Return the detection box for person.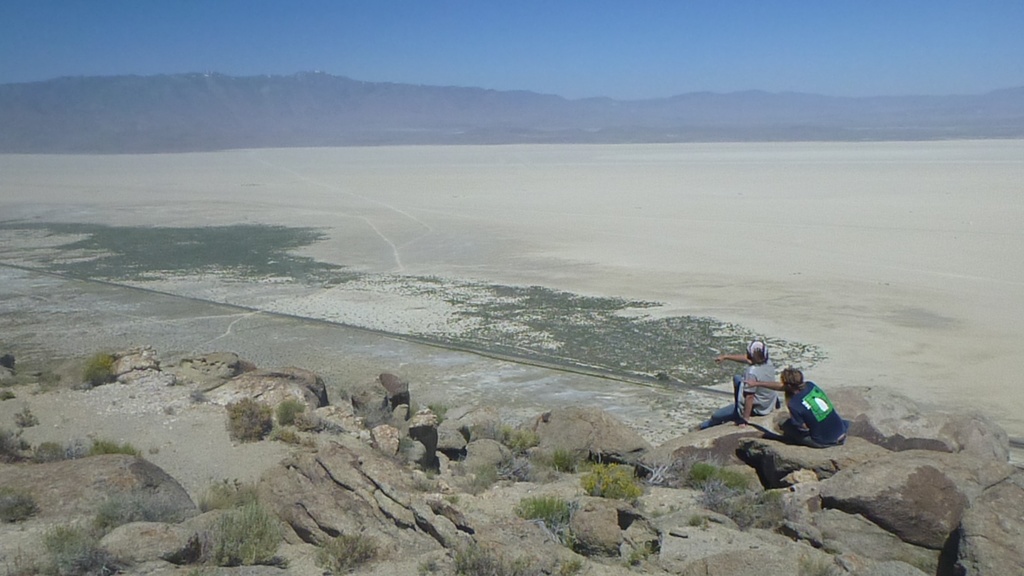
crop(701, 335, 783, 429).
